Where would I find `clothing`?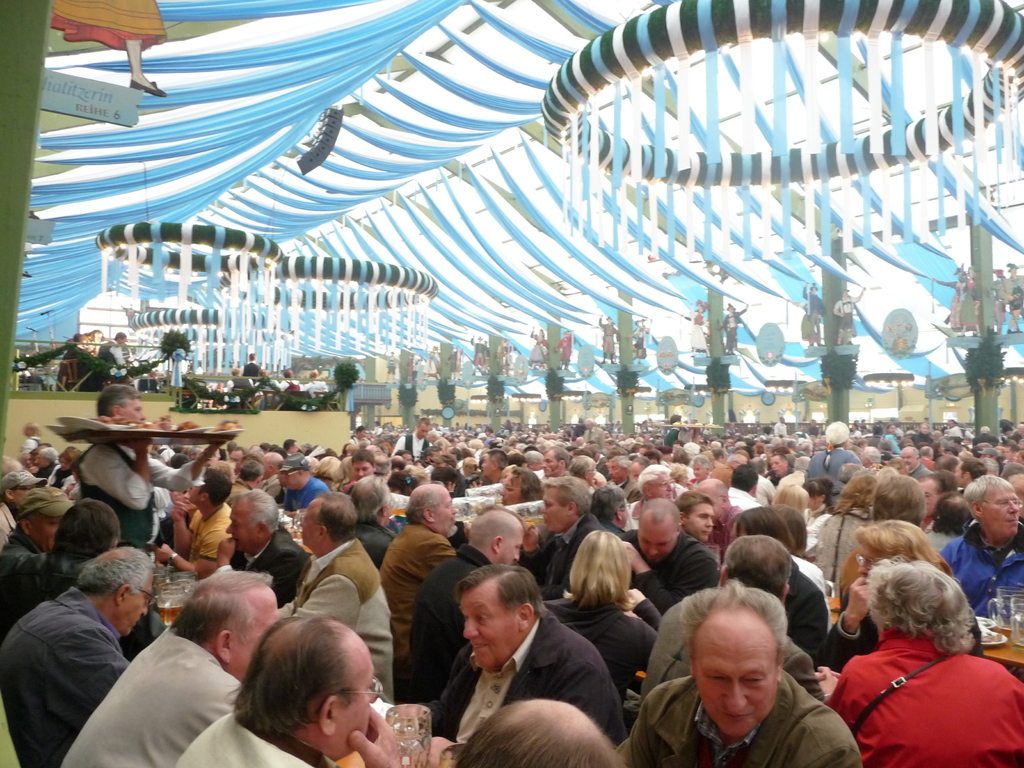
At <bbox>27, 467, 56, 484</bbox>.
